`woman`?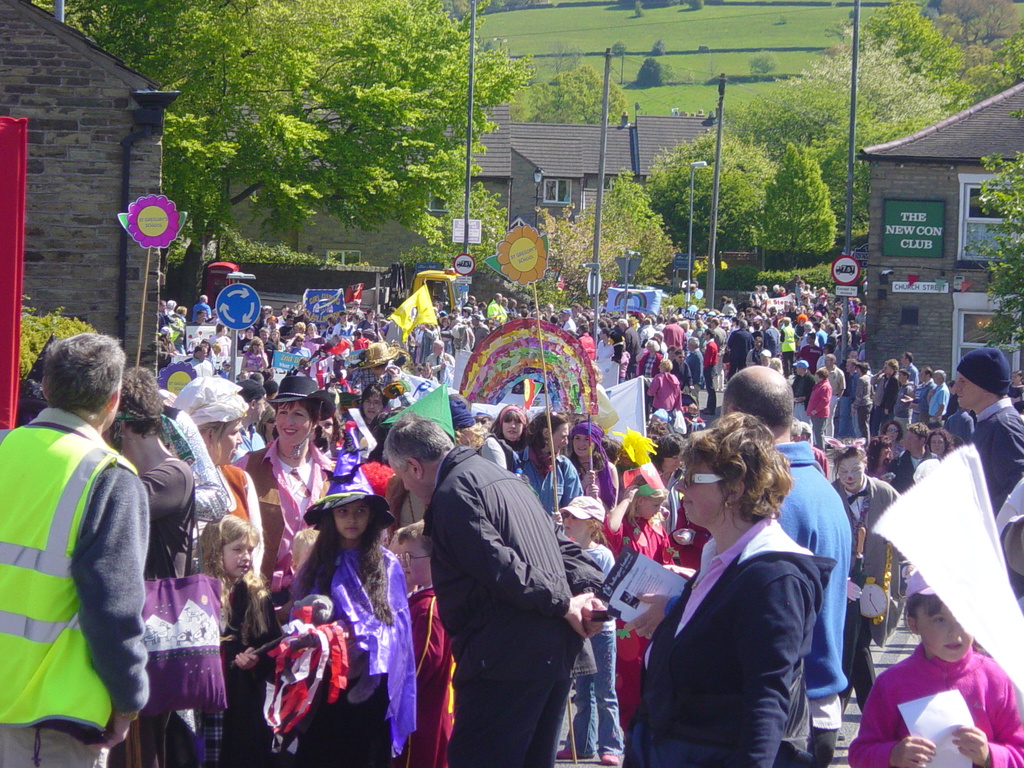
x1=477 y1=300 x2=488 y2=317
